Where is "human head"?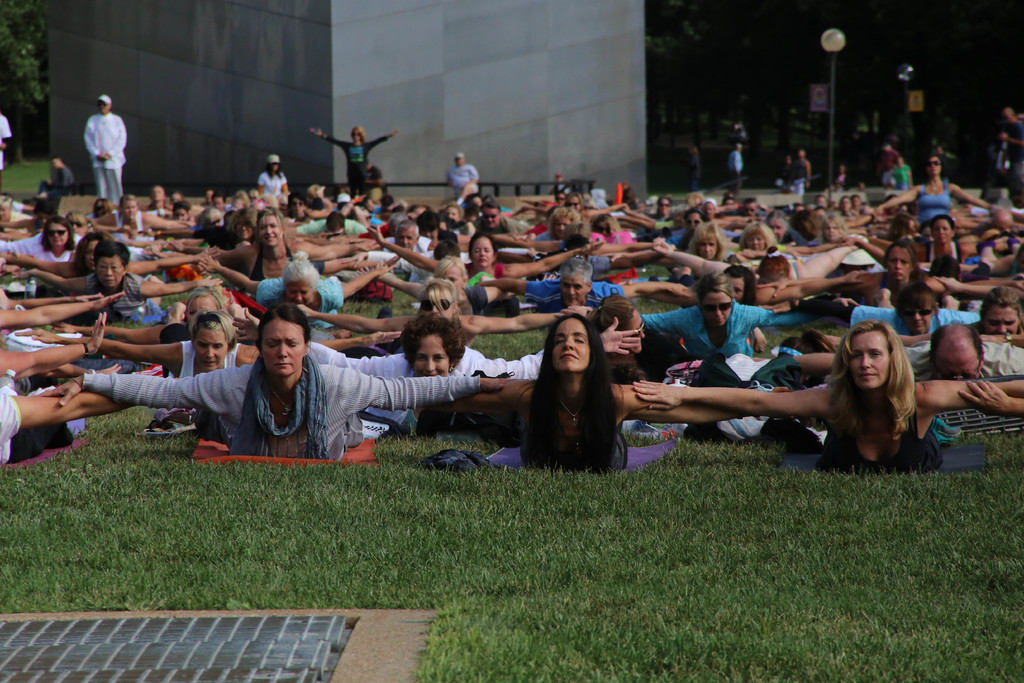
box=[190, 309, 236, 371].
